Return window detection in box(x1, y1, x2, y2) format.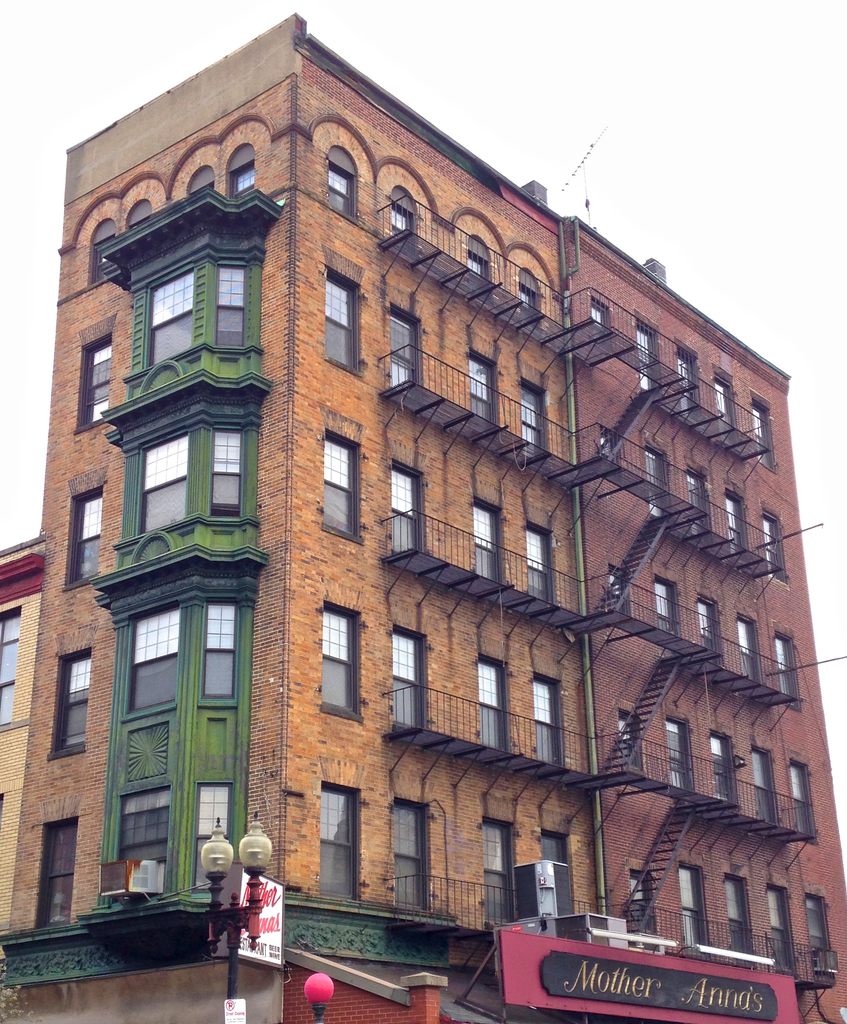
box(85, 220, 117, 288).
